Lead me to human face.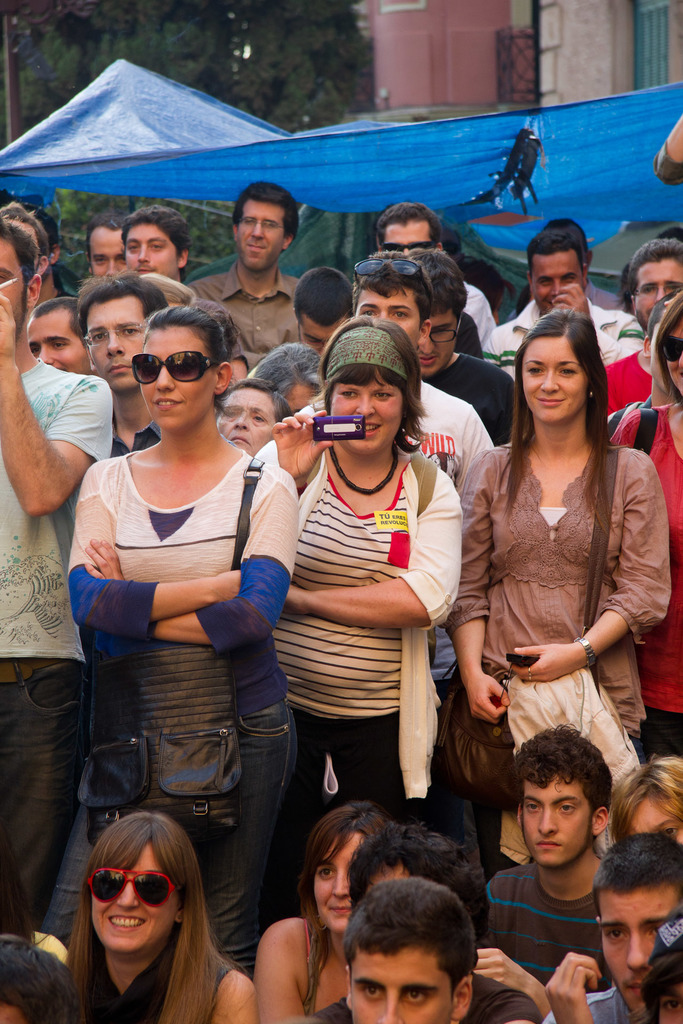
Lead to locate(358, 281, 427, 348).
